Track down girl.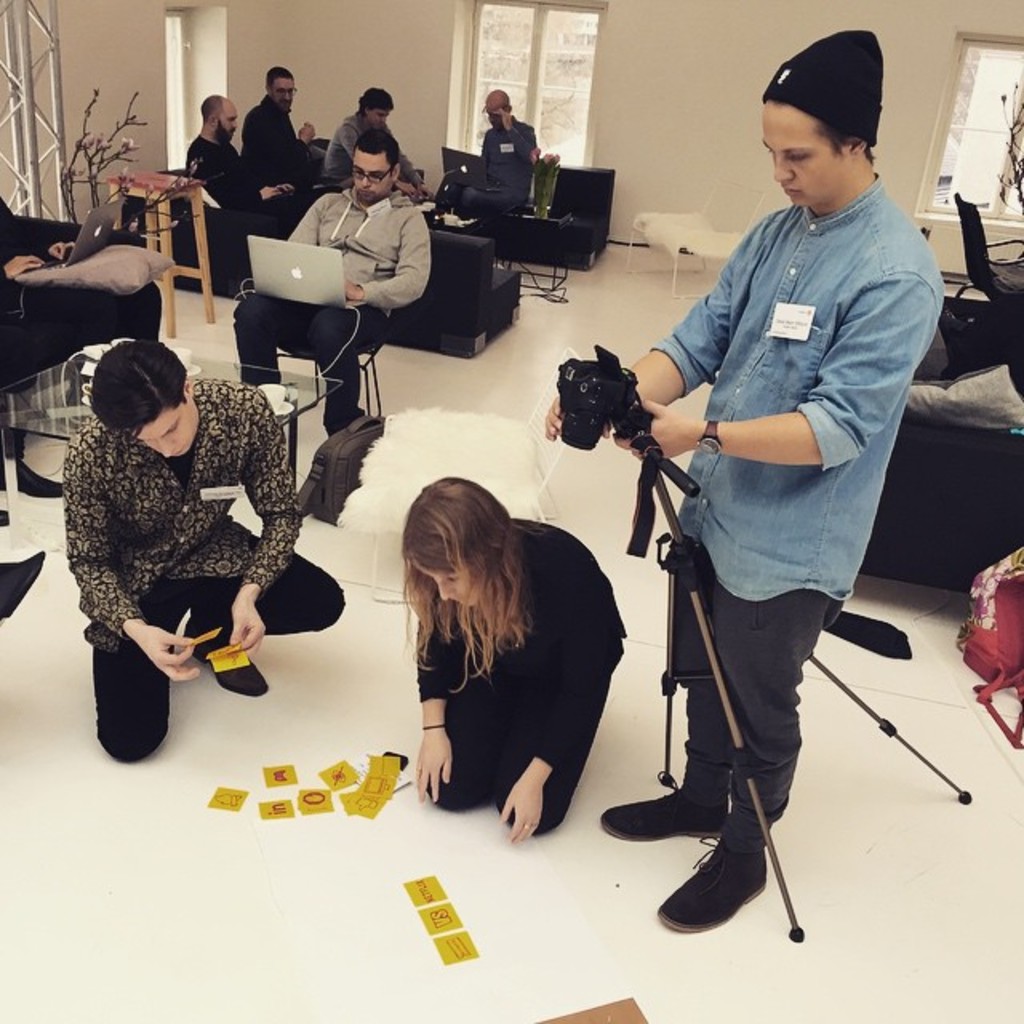
Tracked to [left=402, top=475, right=626, bottom=843].
